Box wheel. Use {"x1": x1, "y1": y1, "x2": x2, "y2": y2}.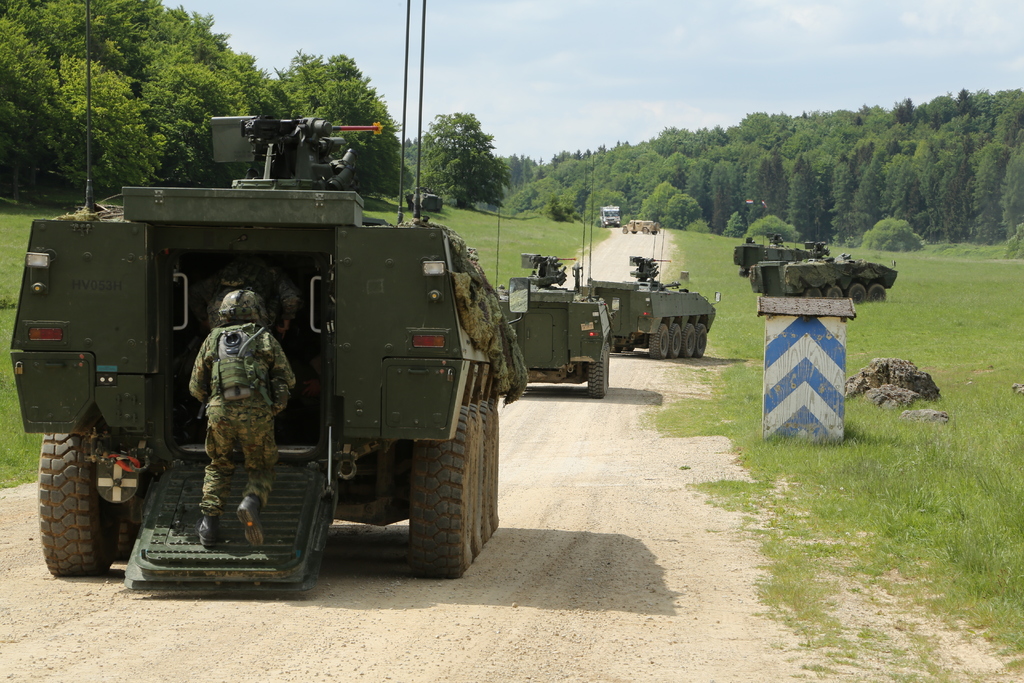
{"x1": 681, "y1": 325, "x2": 695, "y2": 357}.
